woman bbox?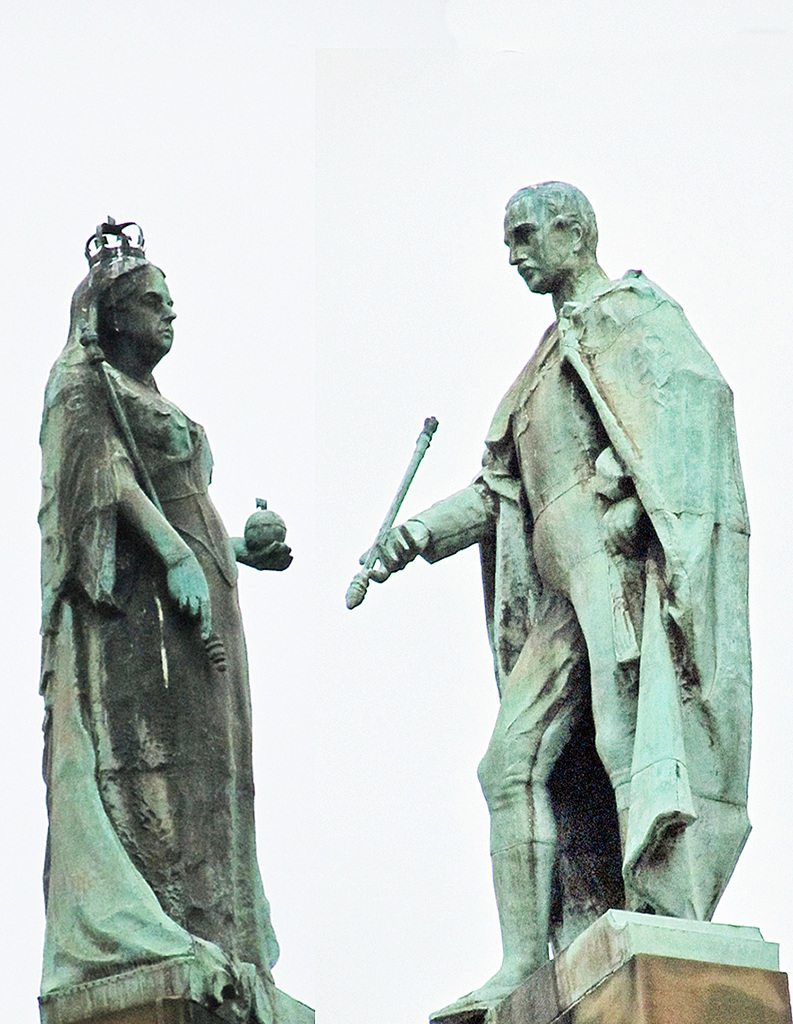
detection(21, 243, 287, 982)
